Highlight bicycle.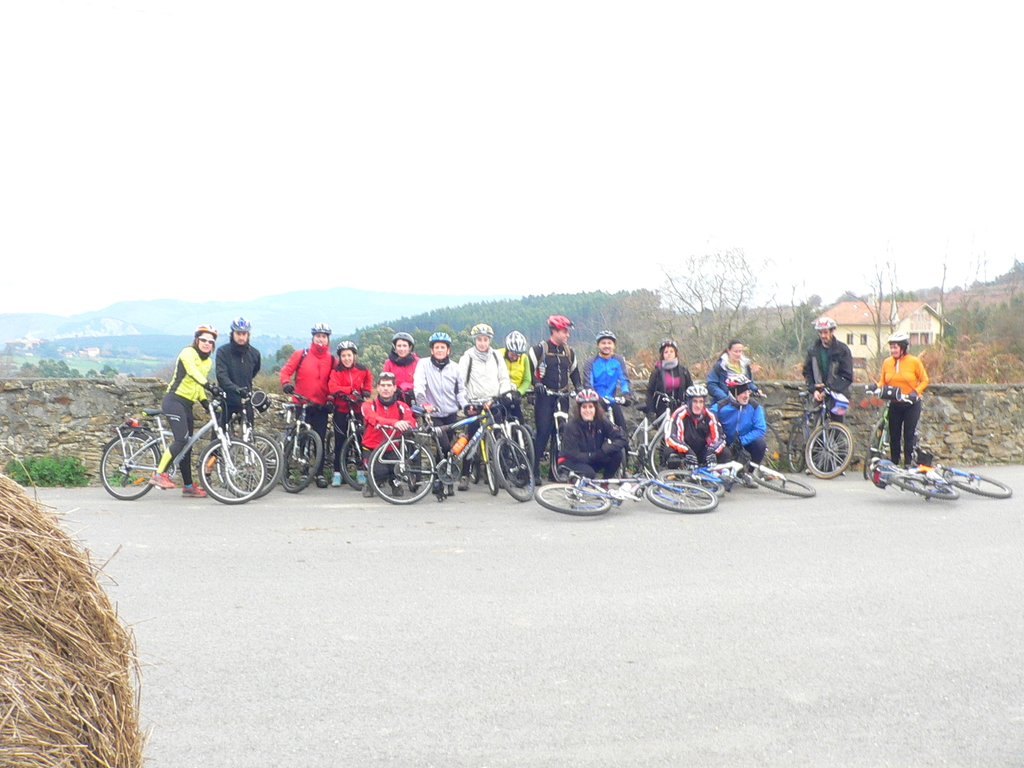
Highlighted region: bbox(868, 454, 1012, 497).
